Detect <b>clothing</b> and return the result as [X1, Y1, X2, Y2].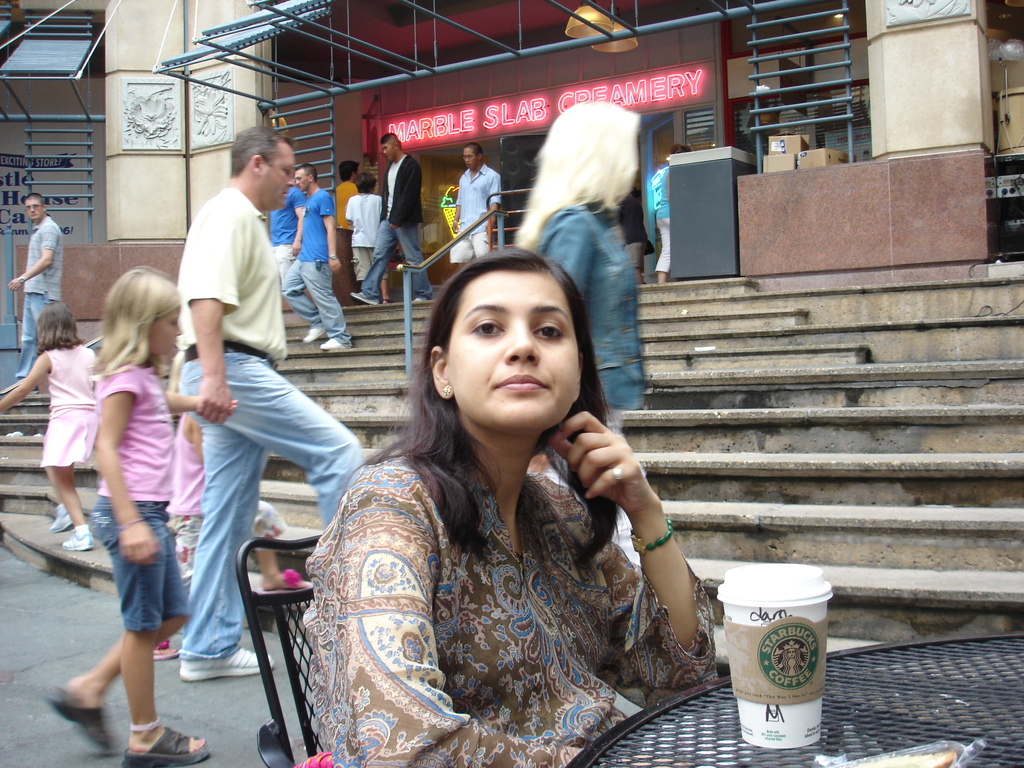
[15, 216, 65, 378].
